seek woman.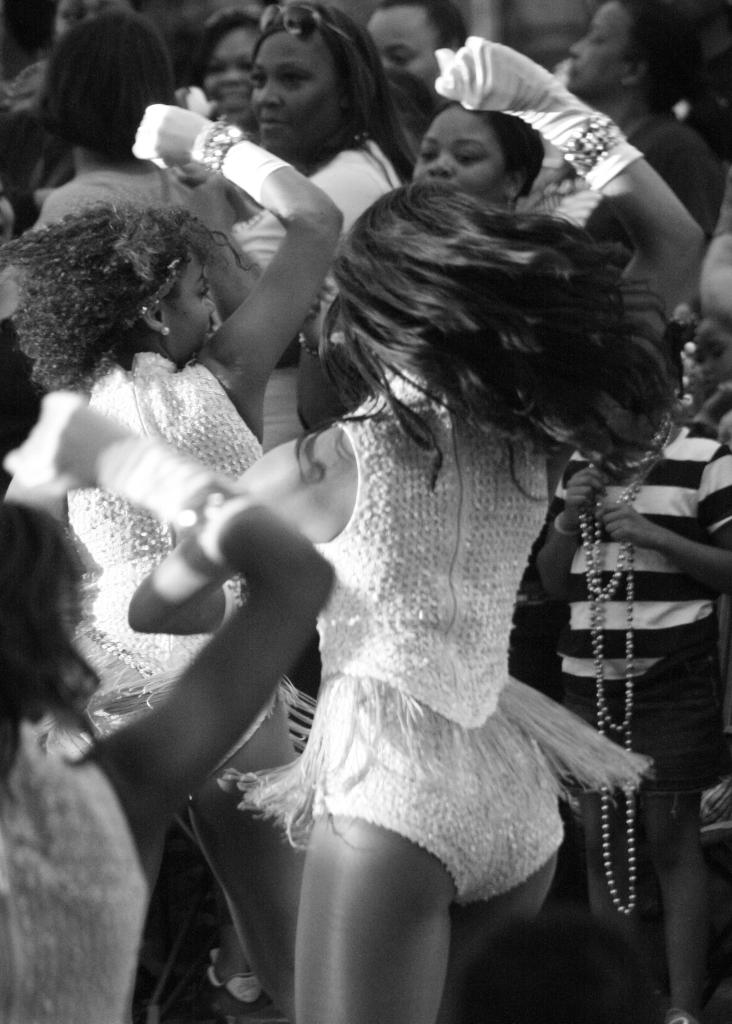
rect(120, 36, 706, 1023).
